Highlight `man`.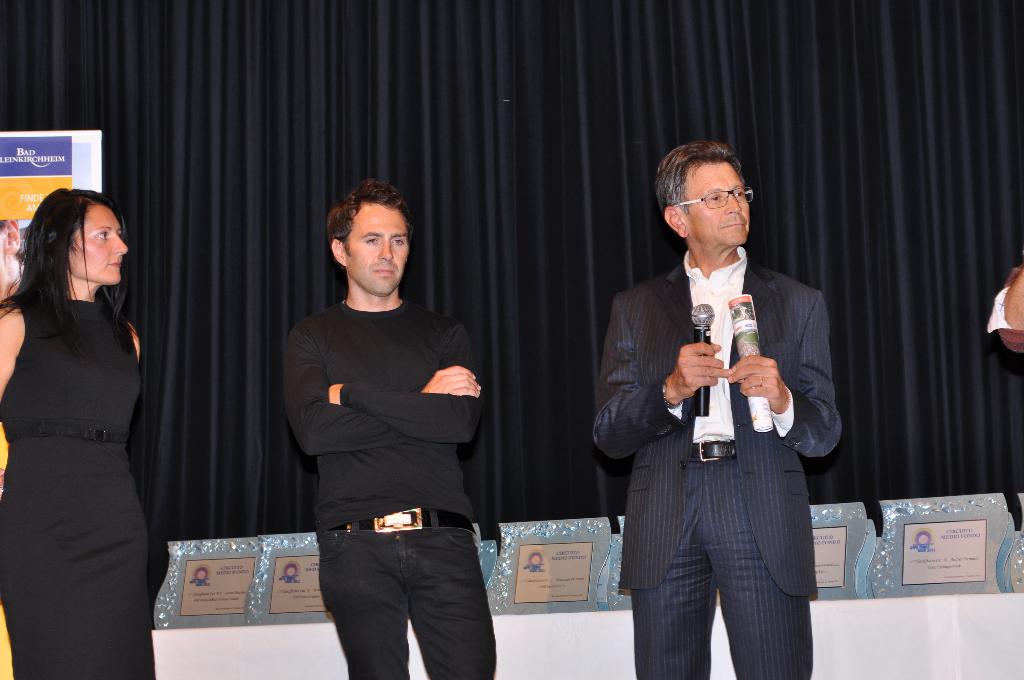
Highlighted region: {"left": 282, "top": 179, "right": 509, "bottom": 679}.
